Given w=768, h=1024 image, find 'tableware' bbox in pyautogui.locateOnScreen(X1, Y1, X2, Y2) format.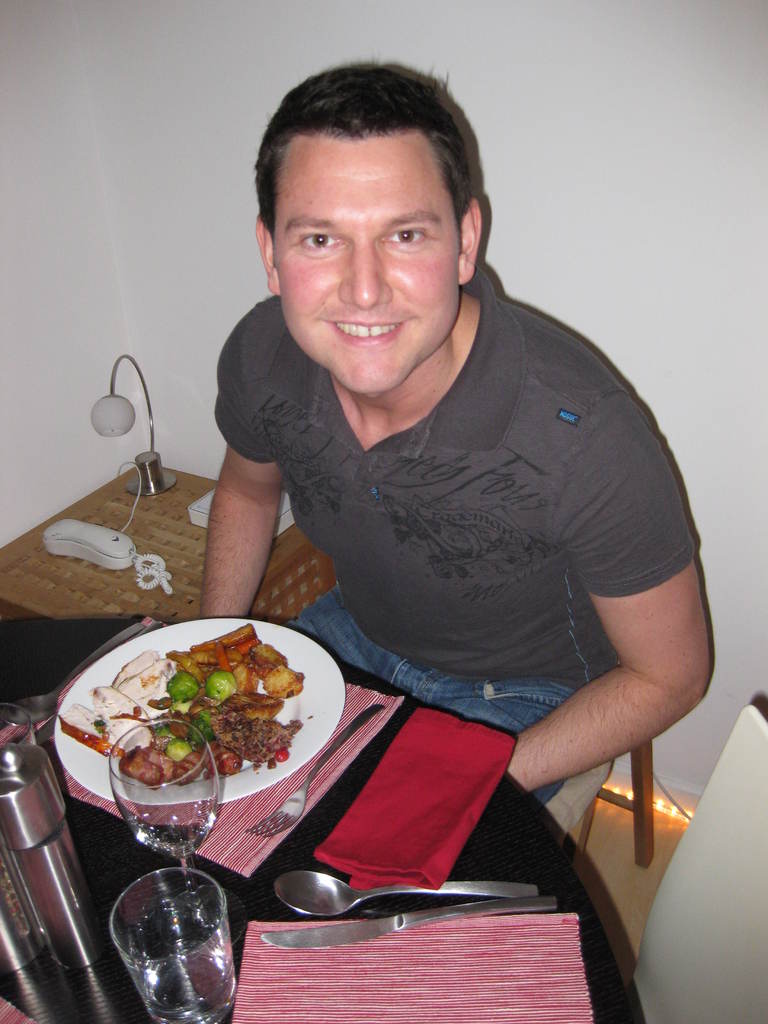
pyautogui.locateOnScreen(254, 703, 387, 834).
